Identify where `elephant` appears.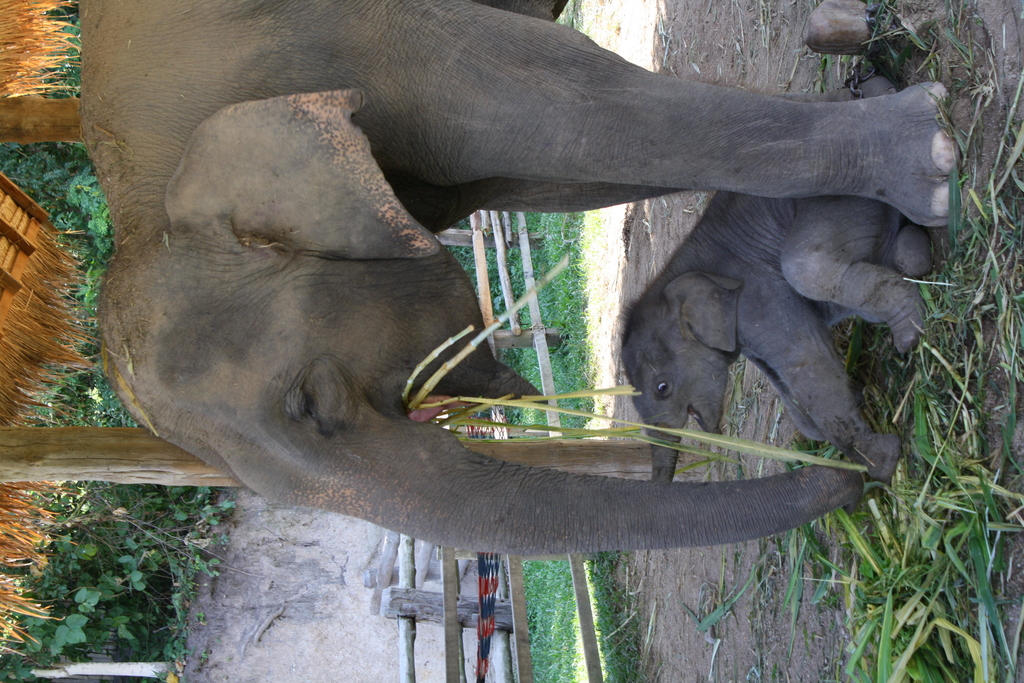
Appears at left=616, top=84, right=947, bottom=488.
